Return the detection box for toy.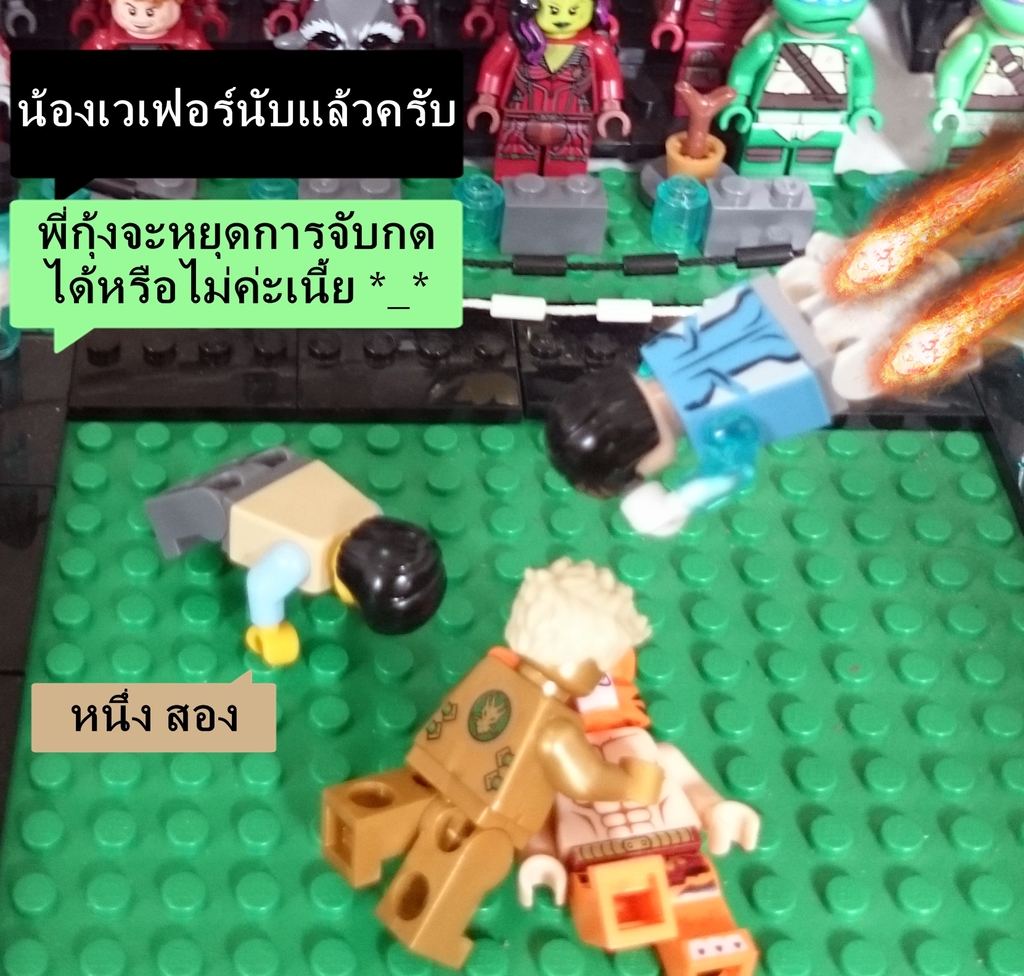
468:0:636:189.
